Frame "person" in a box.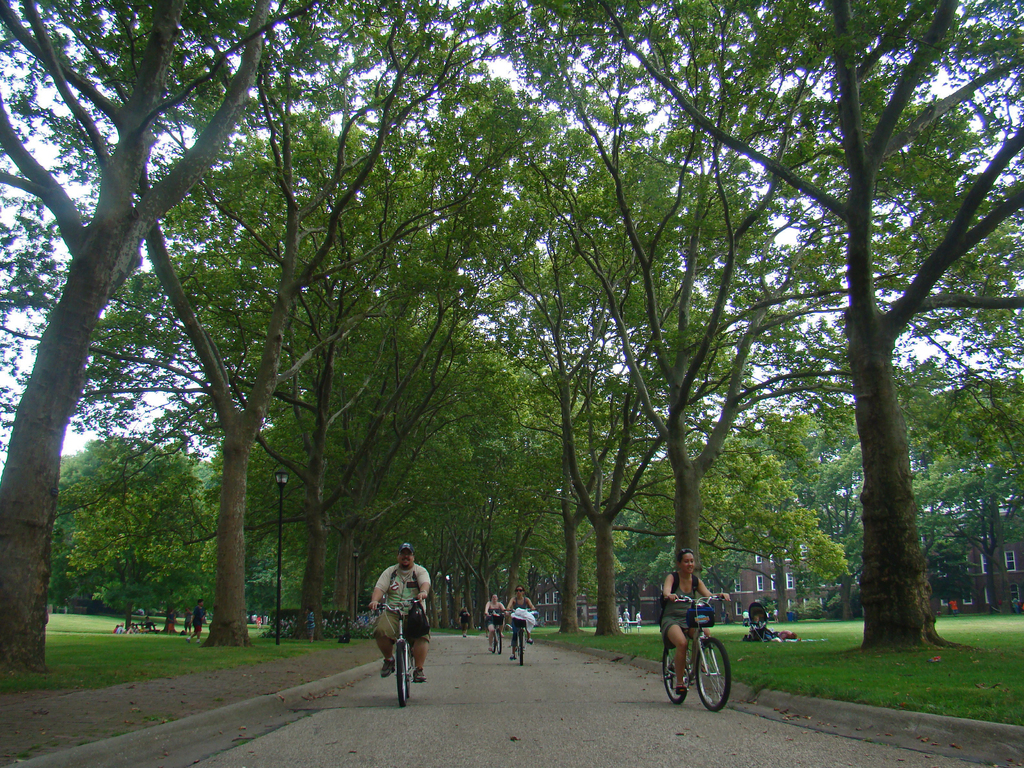
detection(167, 609, 173, 634).
